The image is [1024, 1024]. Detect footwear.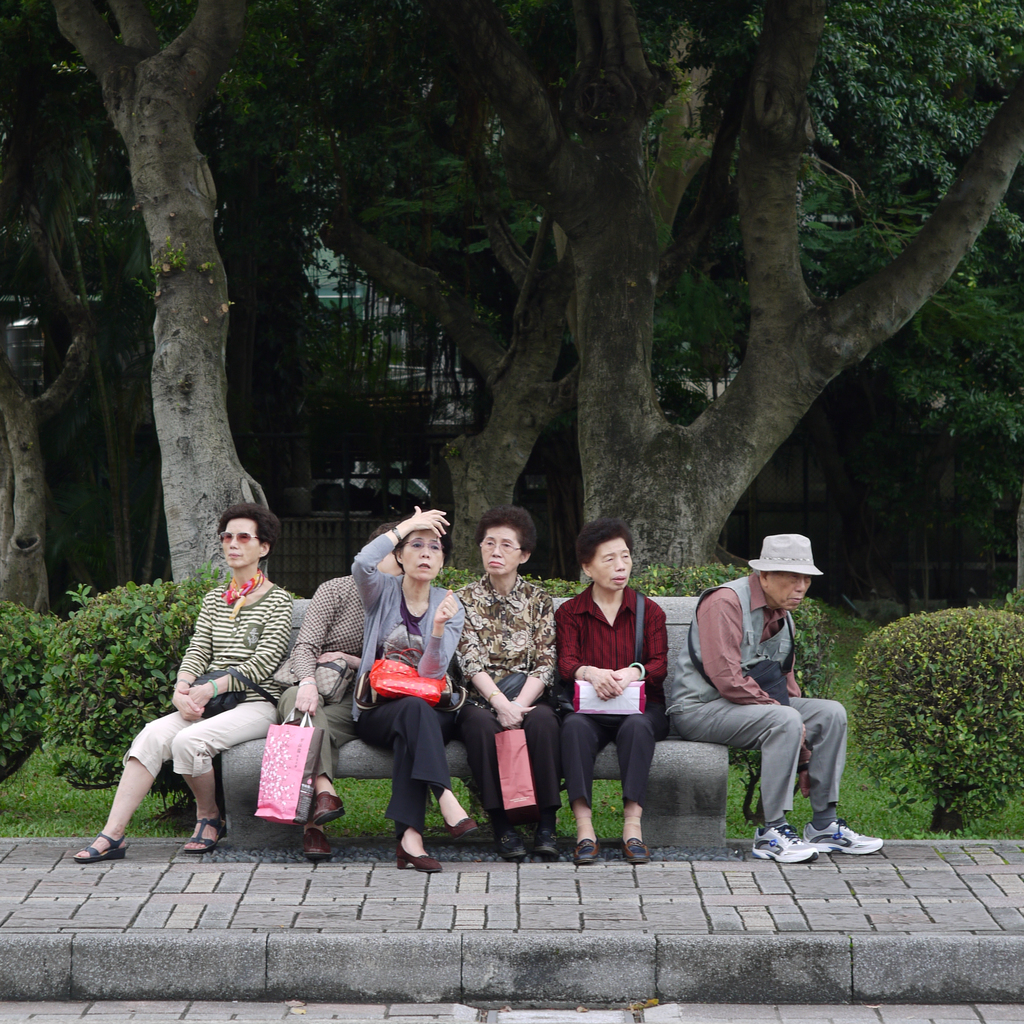
Detection: [left=391, top=844, right=447, bottom=867].
